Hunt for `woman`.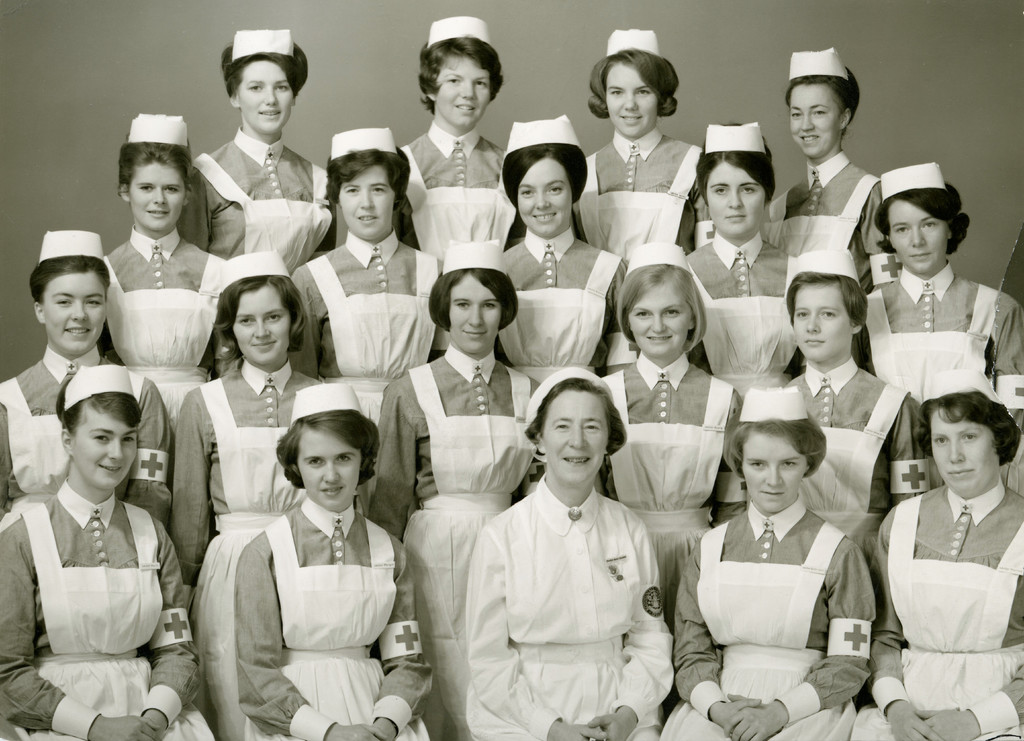
Hunted down at [left=397, top=13, right=528, bottom=275].
